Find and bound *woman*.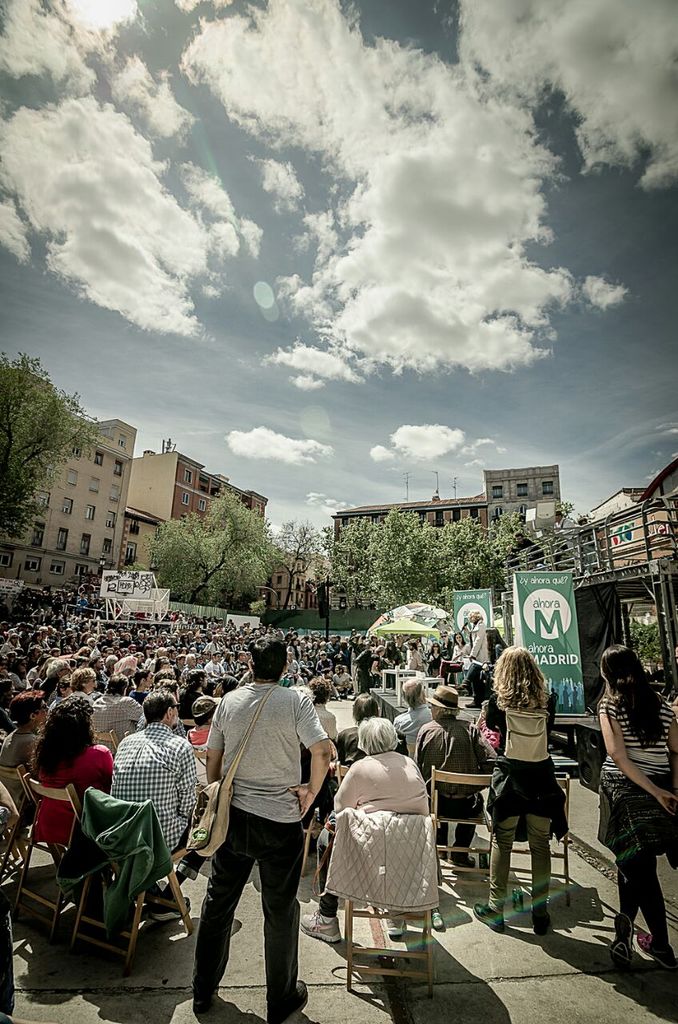
Bound: 26 650 54 686.
